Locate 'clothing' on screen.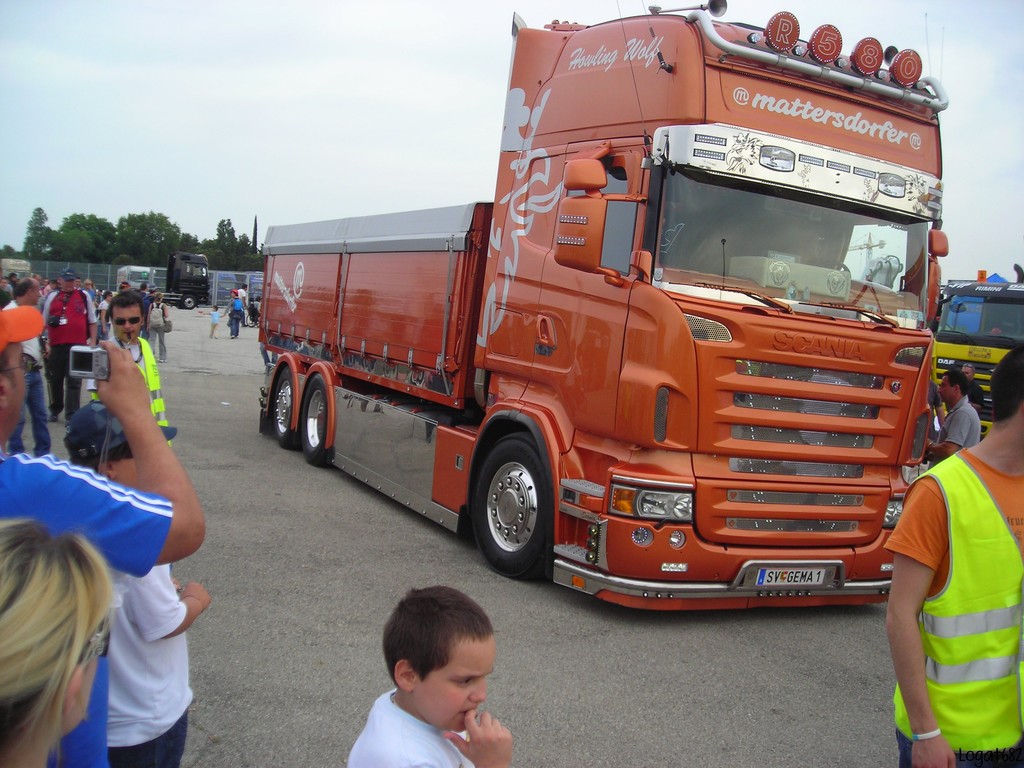
On screen at (x1=223, y1=300, x2=239, y2=337).
